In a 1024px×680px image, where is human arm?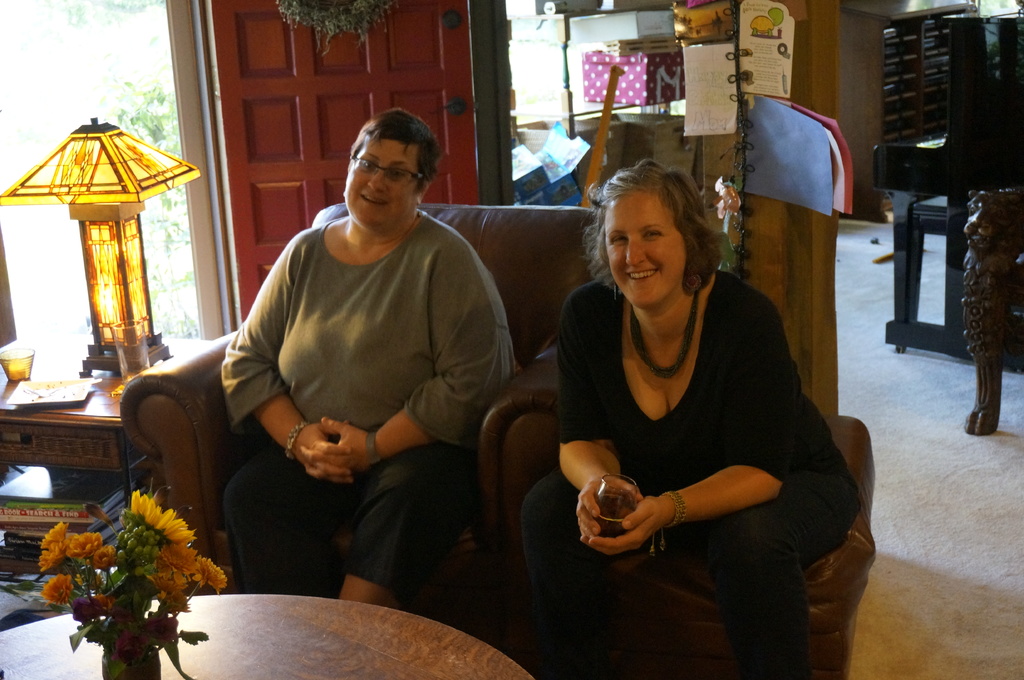
l=547, t=281, r=650, b=554.
